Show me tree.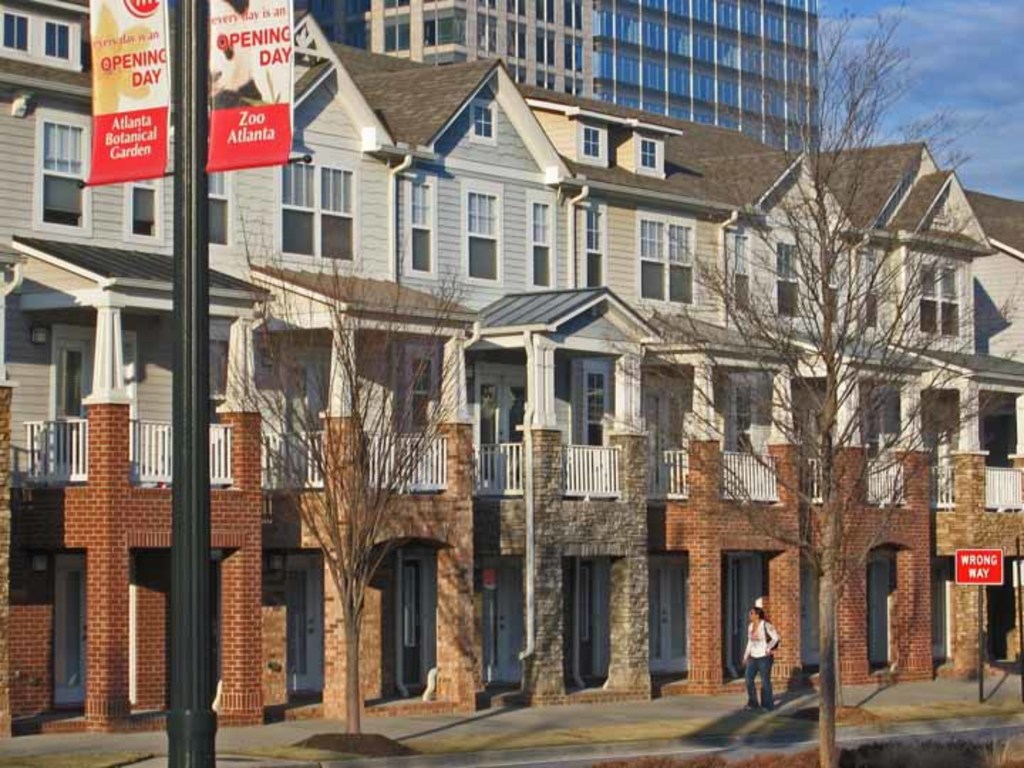
tree is here: l=603, t=4, r=1015, b=767.
